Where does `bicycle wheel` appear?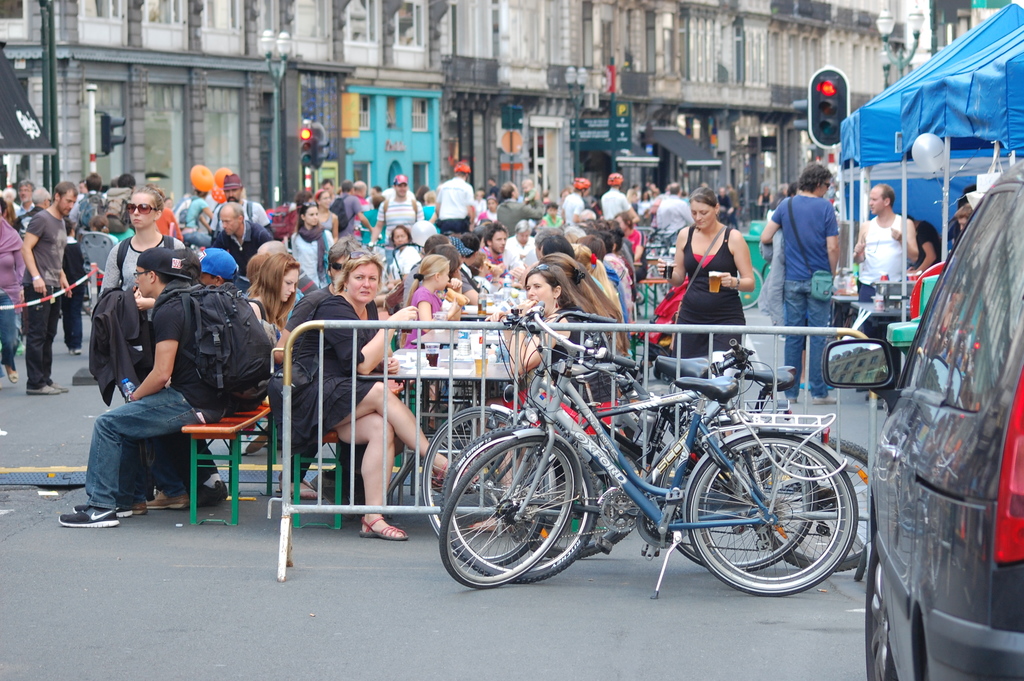
Appears at detection(675, 443, 815, 572).
